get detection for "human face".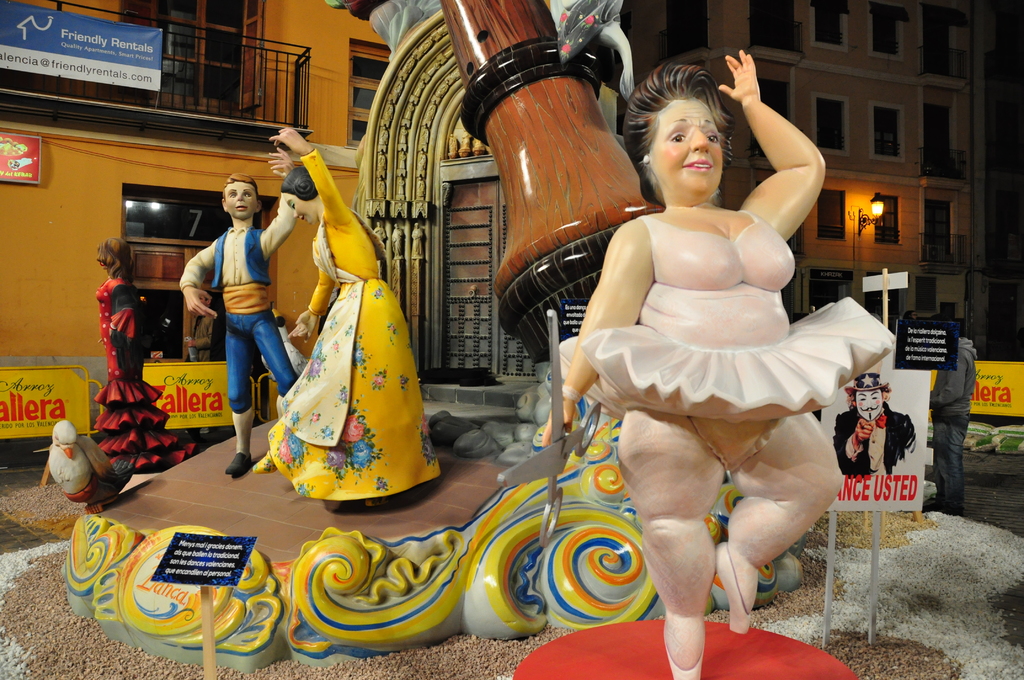
Detection: [x1=852, y1=385, x2=881, y2=416].
